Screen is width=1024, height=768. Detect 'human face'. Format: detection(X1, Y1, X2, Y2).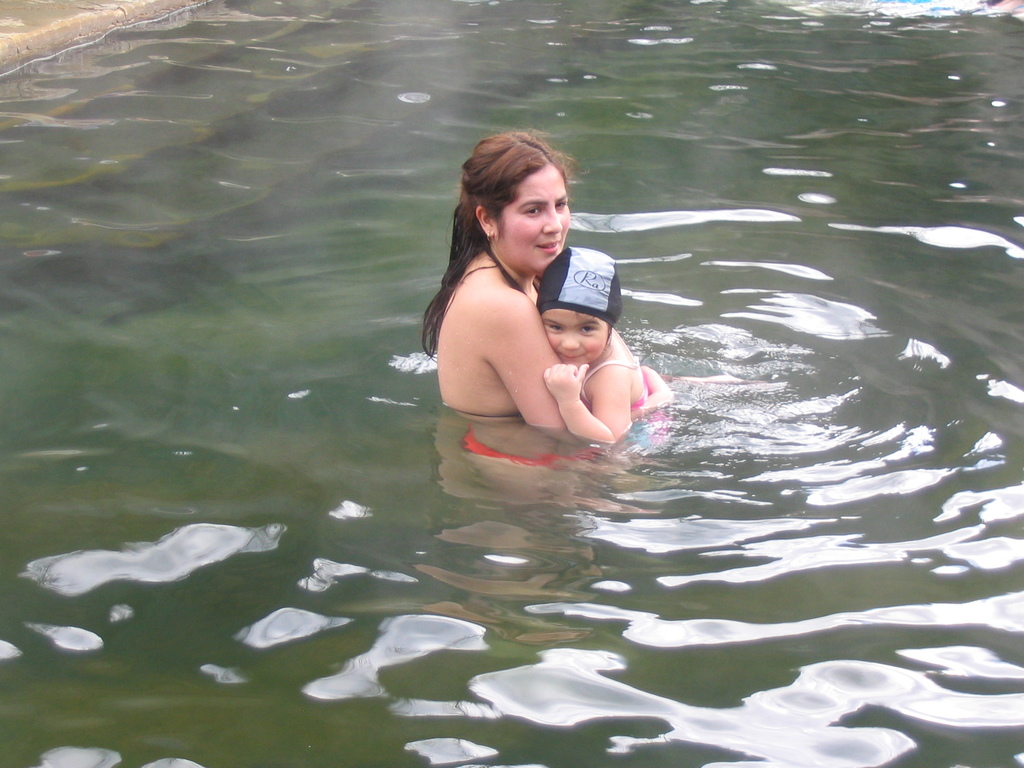
detection(541, 308, 608, 371).
